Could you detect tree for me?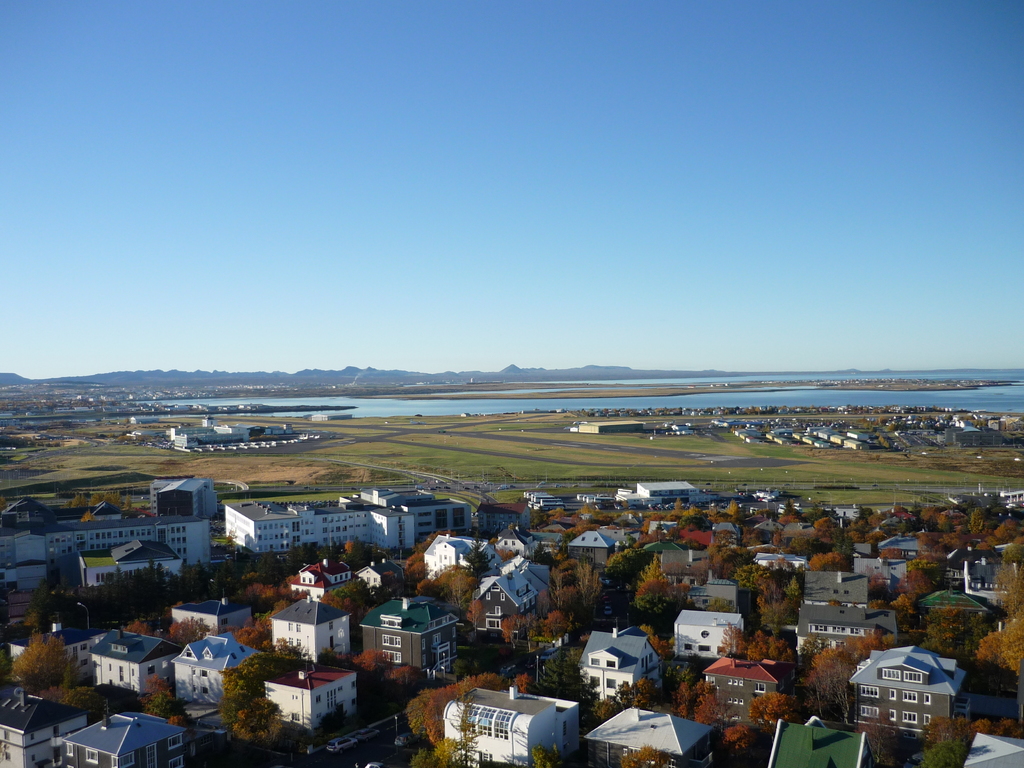
Detection result: <bbox>912, 547, 949, 584</bbox>.
